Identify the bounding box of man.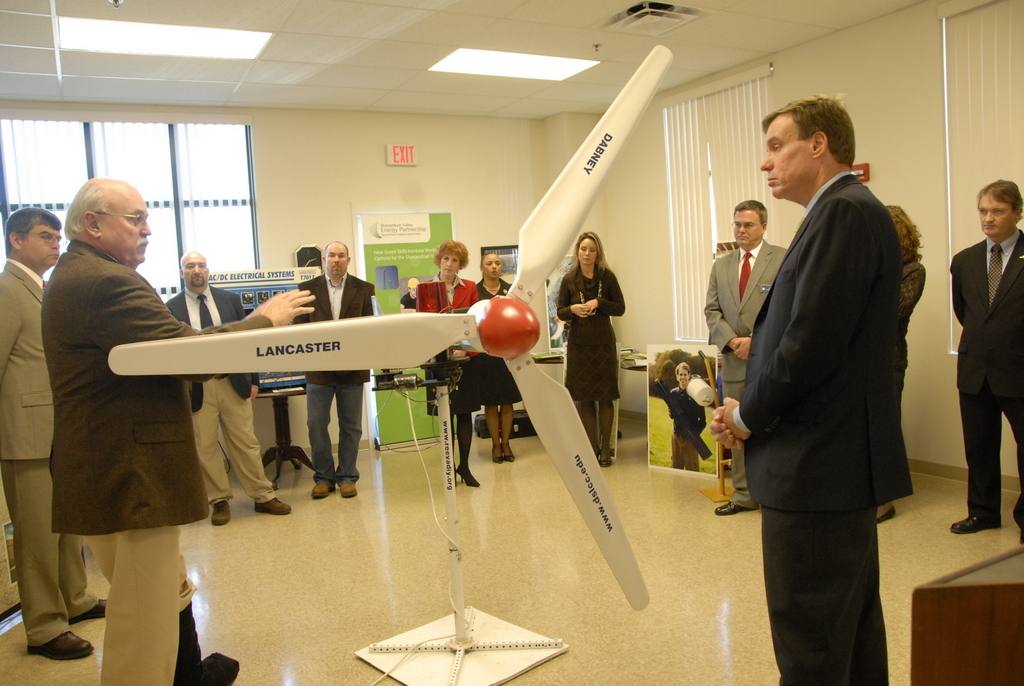
select_region(700, 199, 789, 516).
